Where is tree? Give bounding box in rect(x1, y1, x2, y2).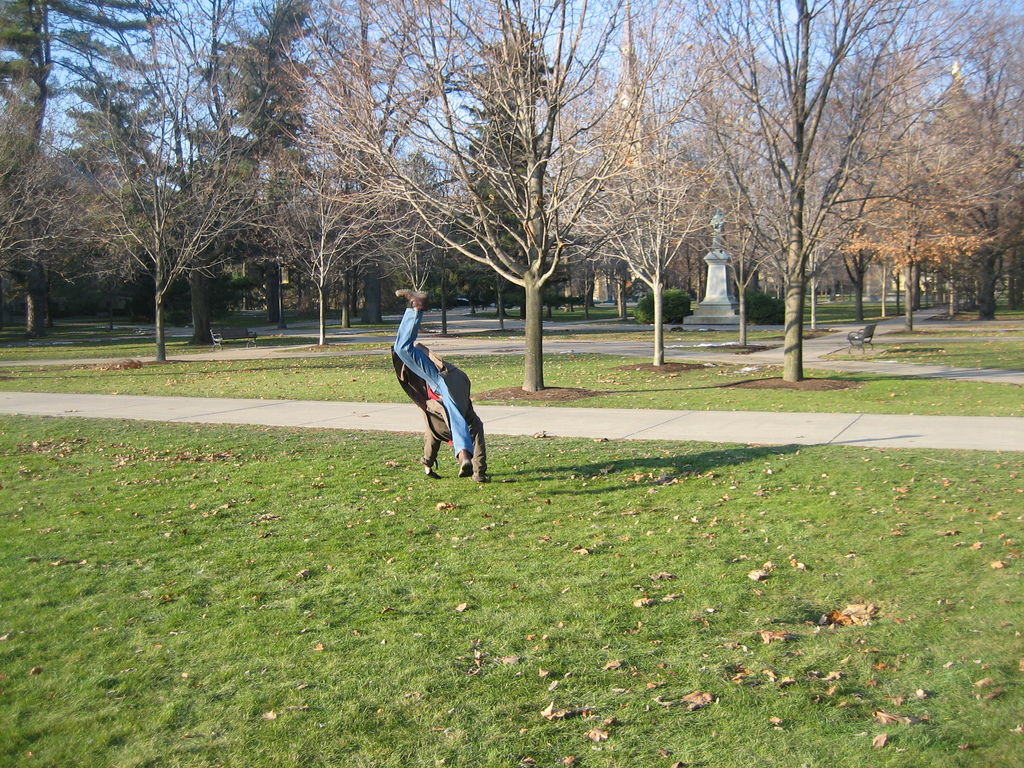
rect(840, 40, 996, 340).
